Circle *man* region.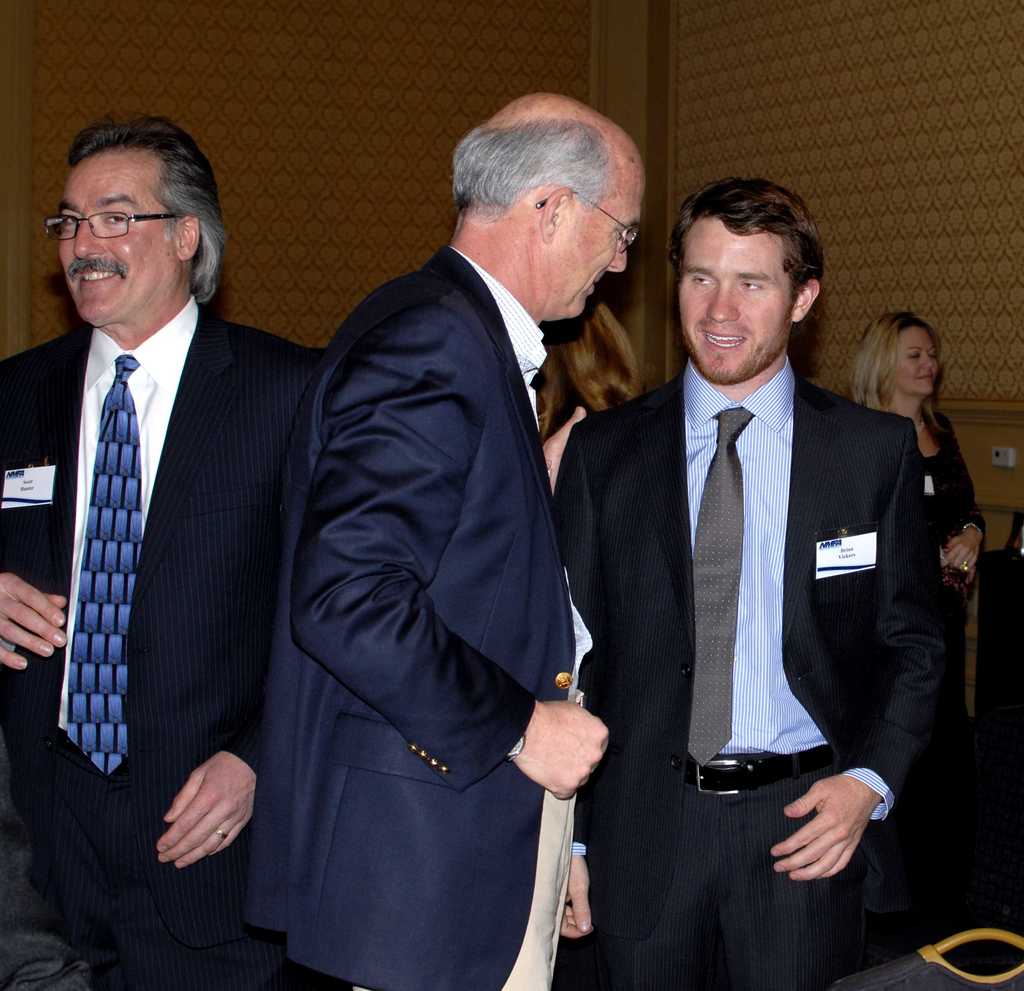
Region: box=[544, 181, 945, 990].
